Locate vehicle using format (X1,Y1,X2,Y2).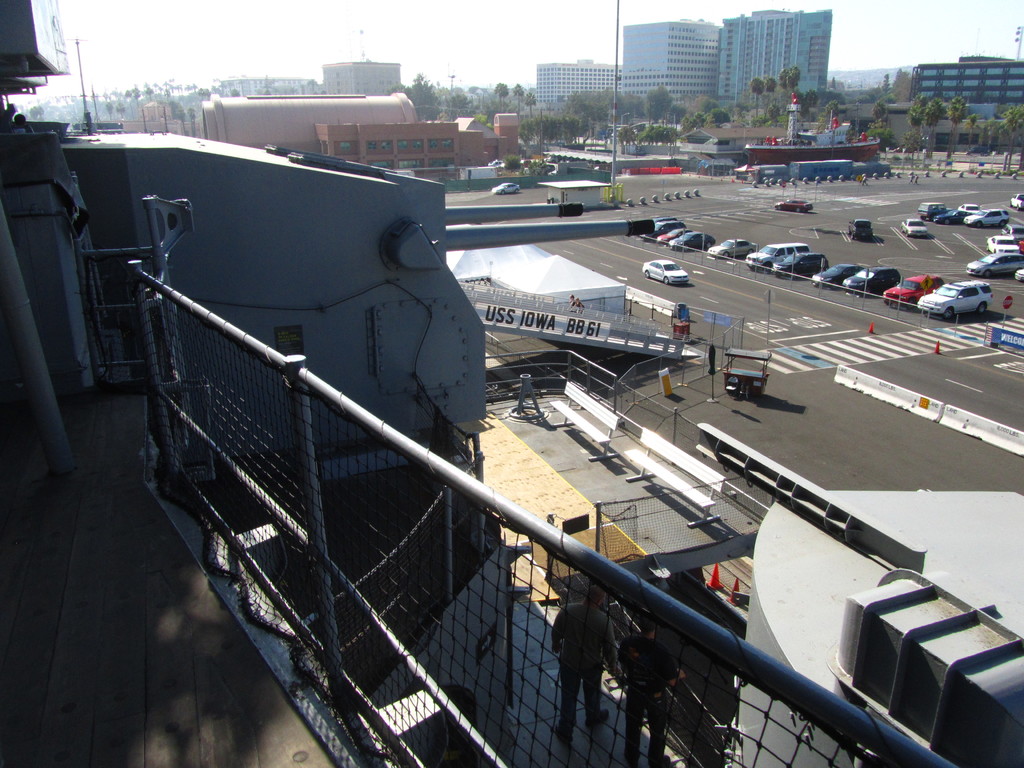
(668,225,712,248).
